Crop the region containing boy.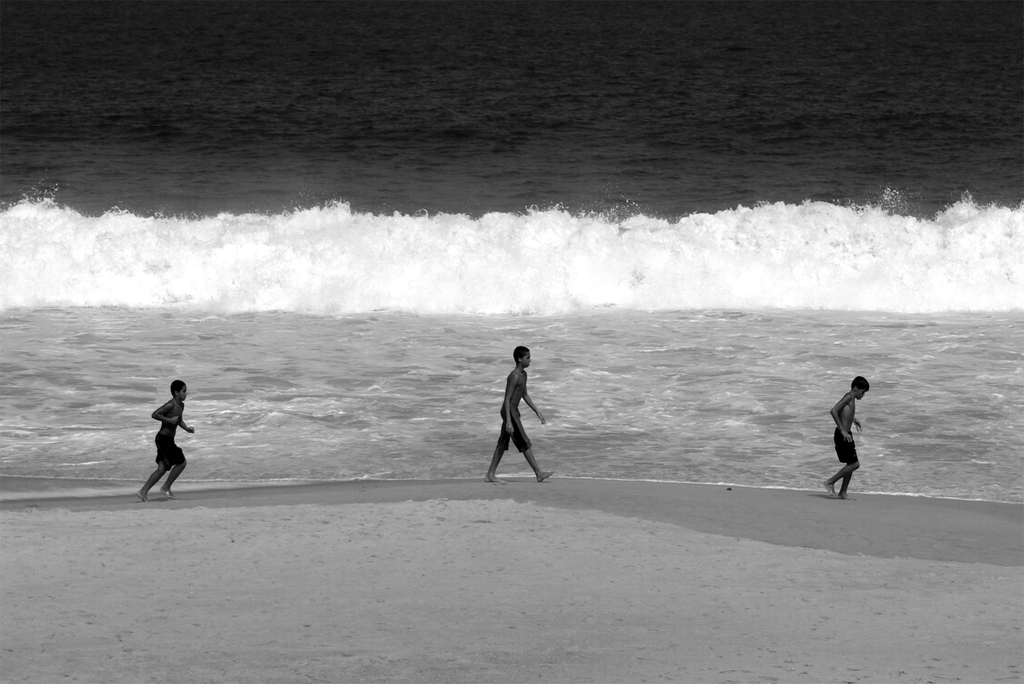
Crop region: [left=478, top=343, right=559, bottom=491].
